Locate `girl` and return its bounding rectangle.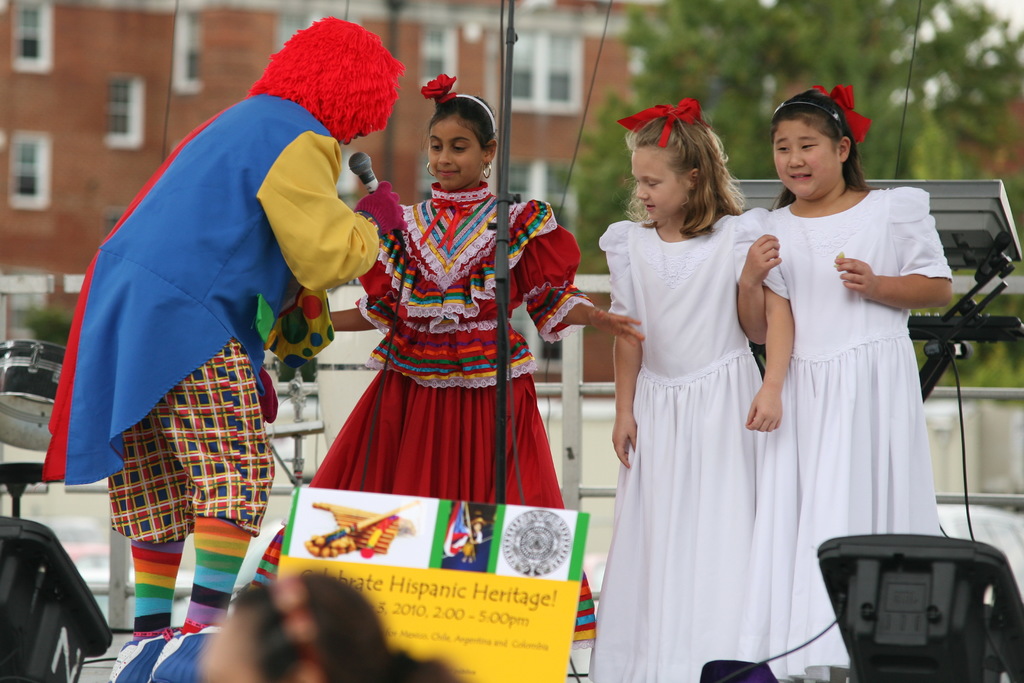
[739, 80, 955, 678].
